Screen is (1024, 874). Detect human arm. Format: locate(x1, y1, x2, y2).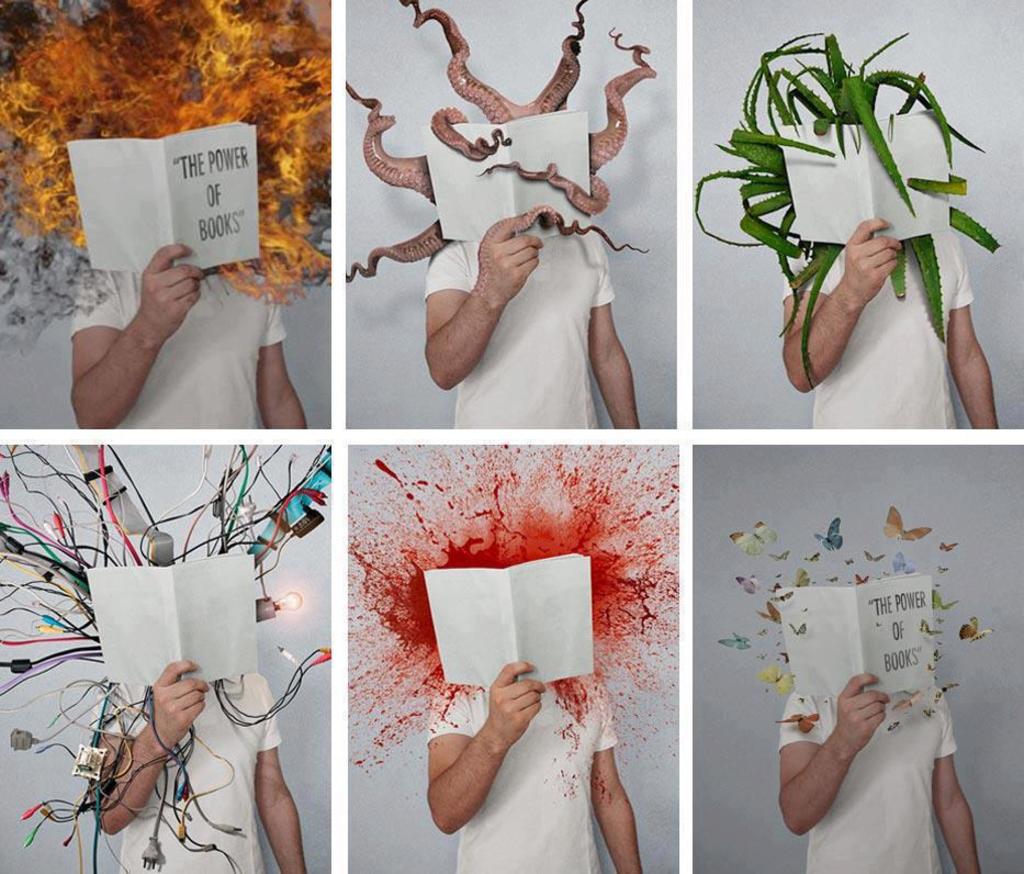
locate(252, 671, 306, 873).
